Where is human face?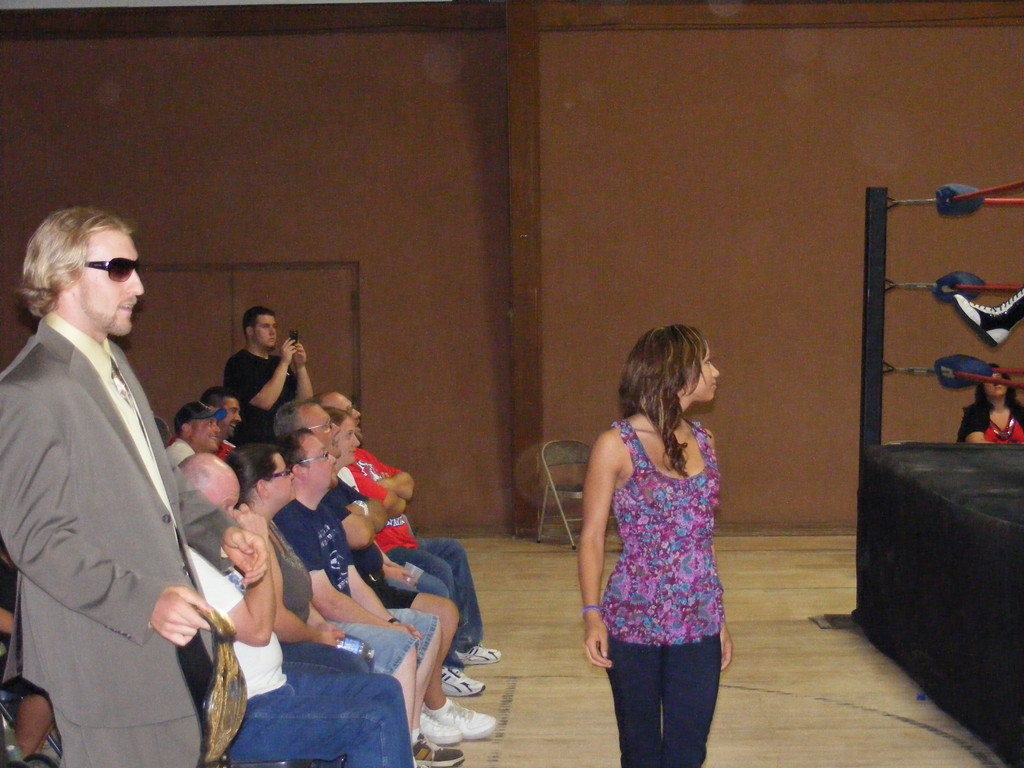
{"left": 73, "top": 228, "right": 144, "bottom": 333}.
